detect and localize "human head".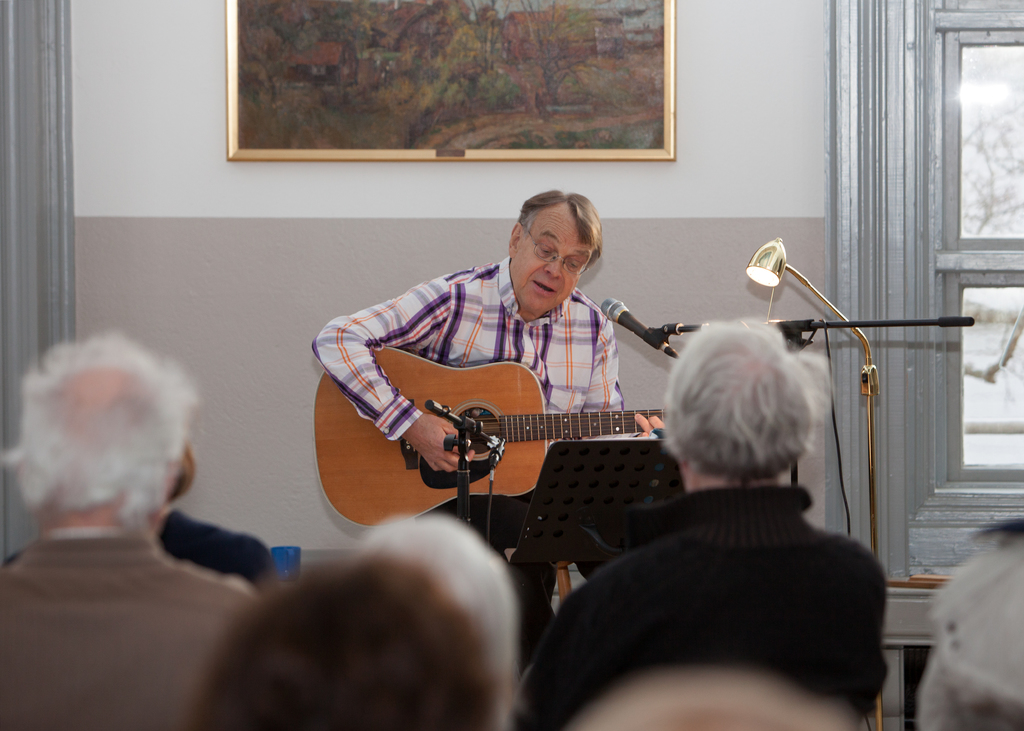
Localized at Rect(559, 662, 858, 730).
